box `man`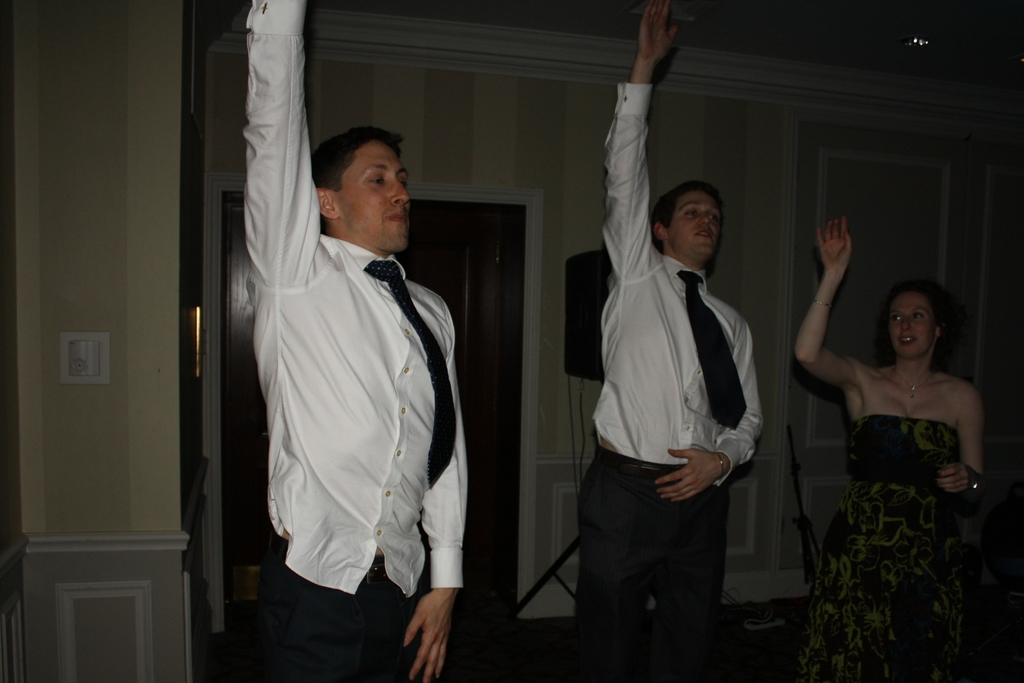
detection(231, 0, 462, 682)
